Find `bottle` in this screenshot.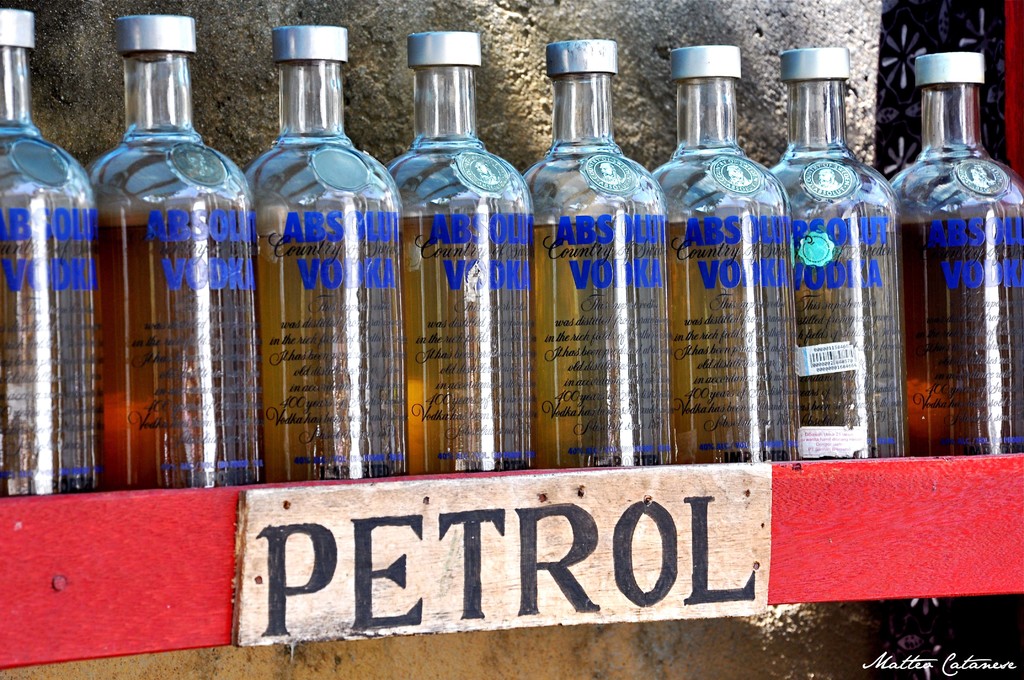
The bounding box for `bottle` is (left=899, top=47, right=1008, bottom=460).
